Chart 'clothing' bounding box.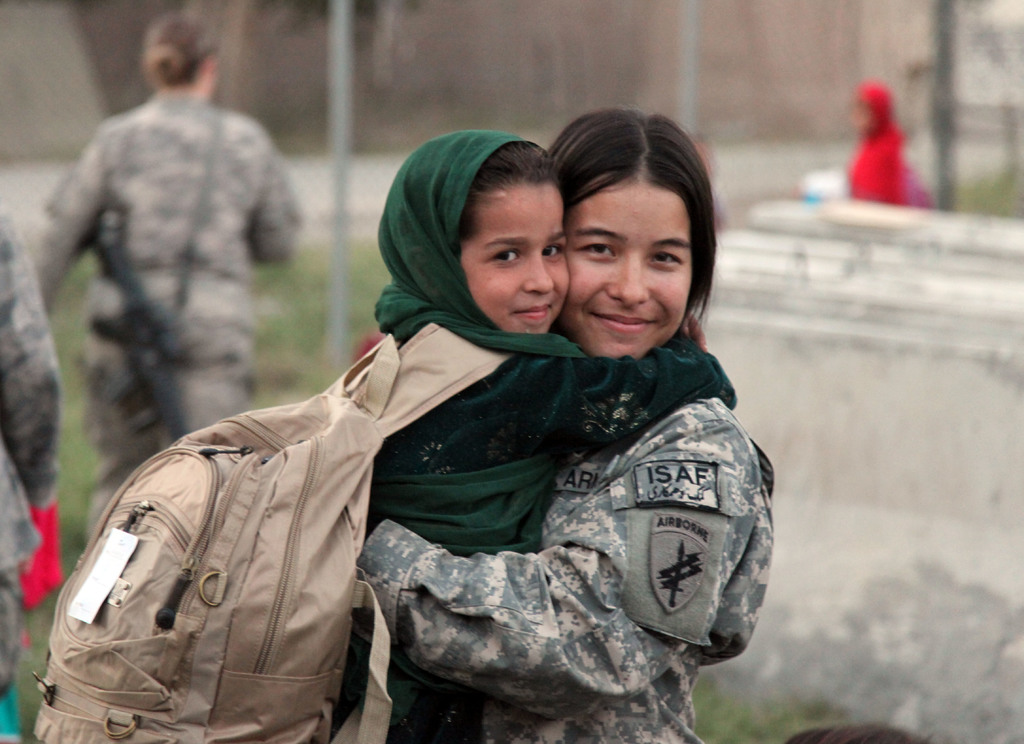
Charted: [x1=363, y1=128, x2=739, y2=743].
